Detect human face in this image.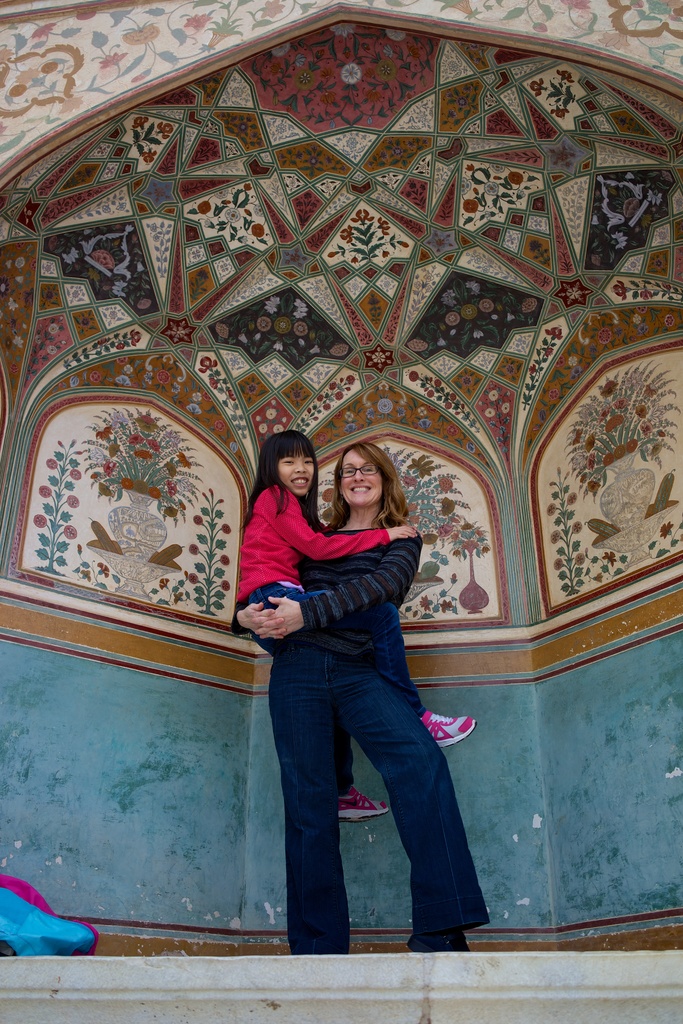
Detection: [left=339, top=447, right=381, bottom=502].
